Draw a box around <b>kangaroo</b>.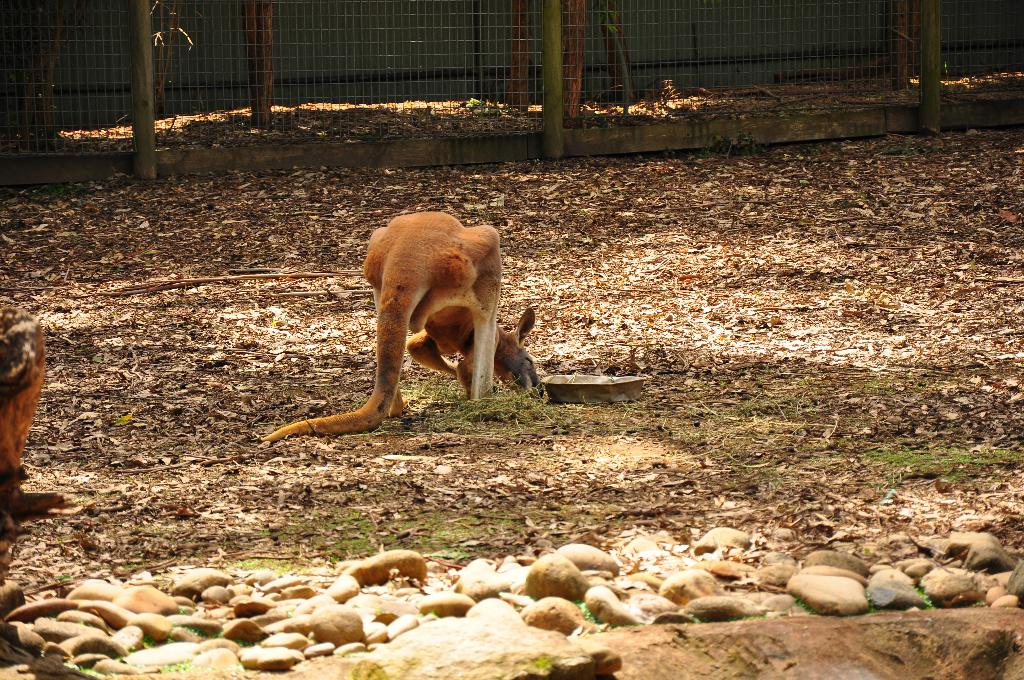
rect(257, 211, 546, 446).
